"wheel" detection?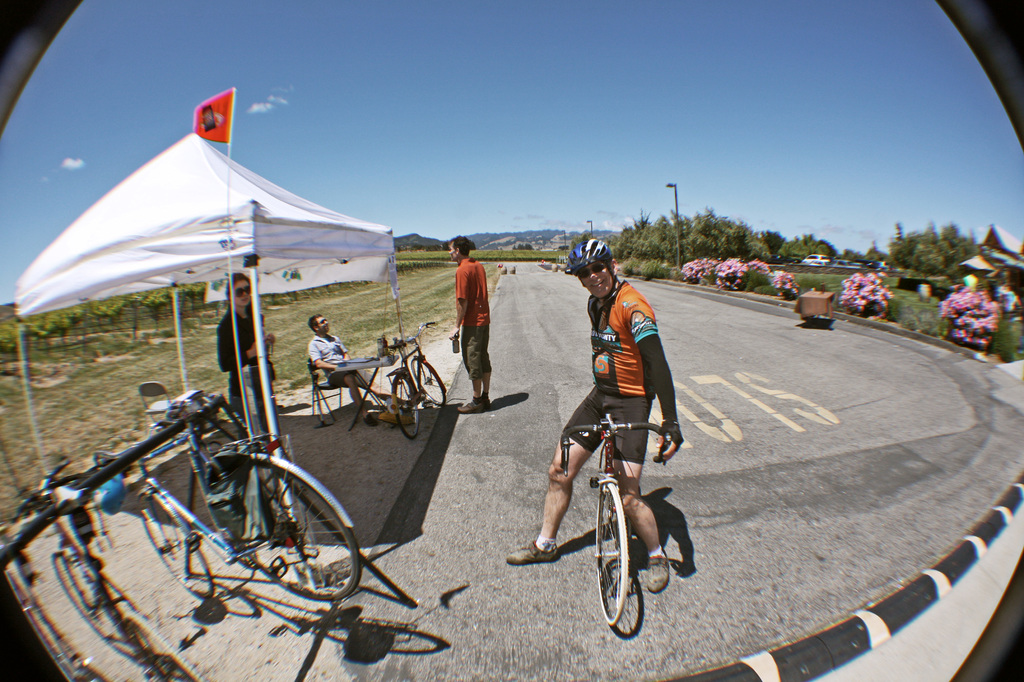
<bbox>136, 489, 215, 599</bbox>
